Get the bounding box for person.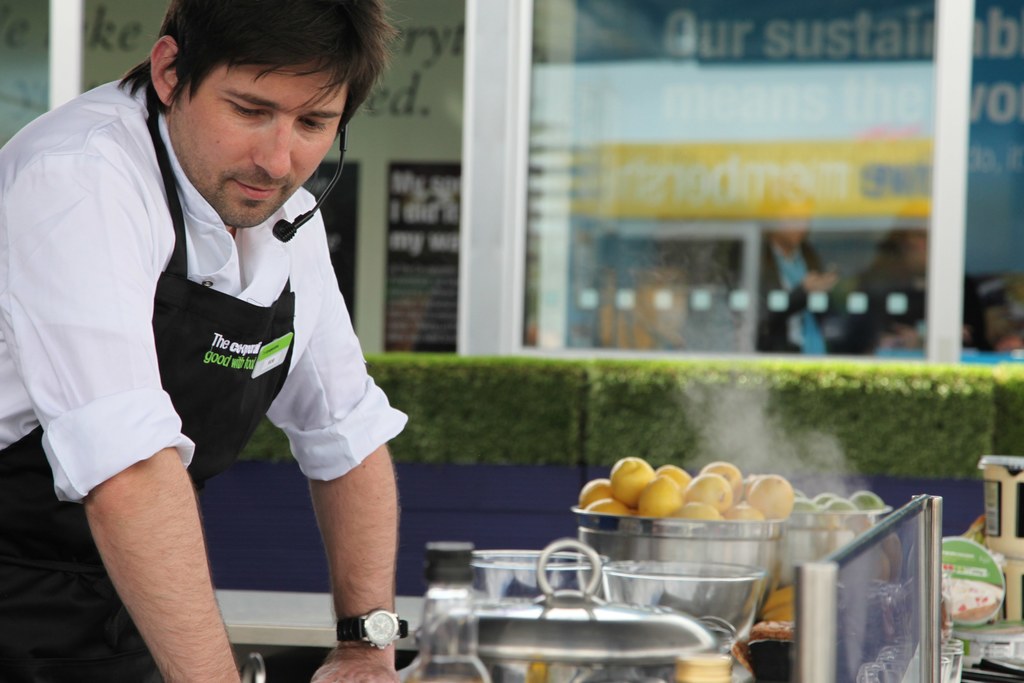
Rect(0, 0, 413, 682).
